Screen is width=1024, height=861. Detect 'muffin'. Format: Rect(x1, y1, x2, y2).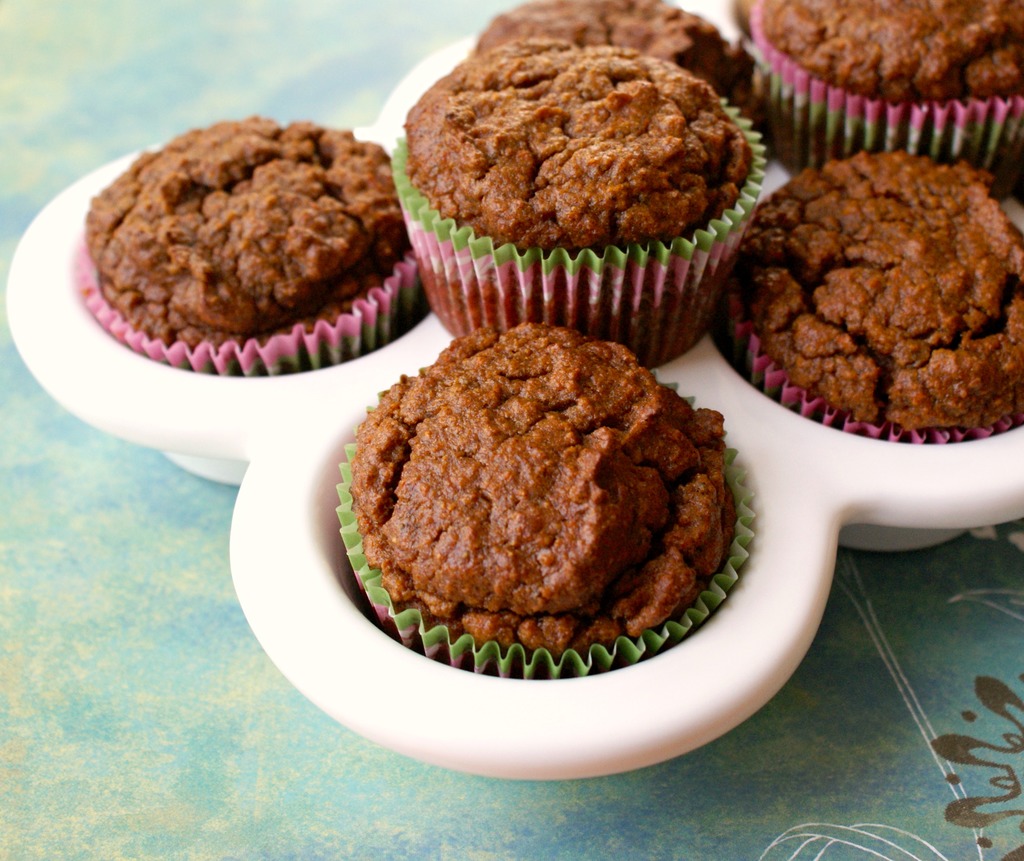
Rect(473, 0, 751, 106).
